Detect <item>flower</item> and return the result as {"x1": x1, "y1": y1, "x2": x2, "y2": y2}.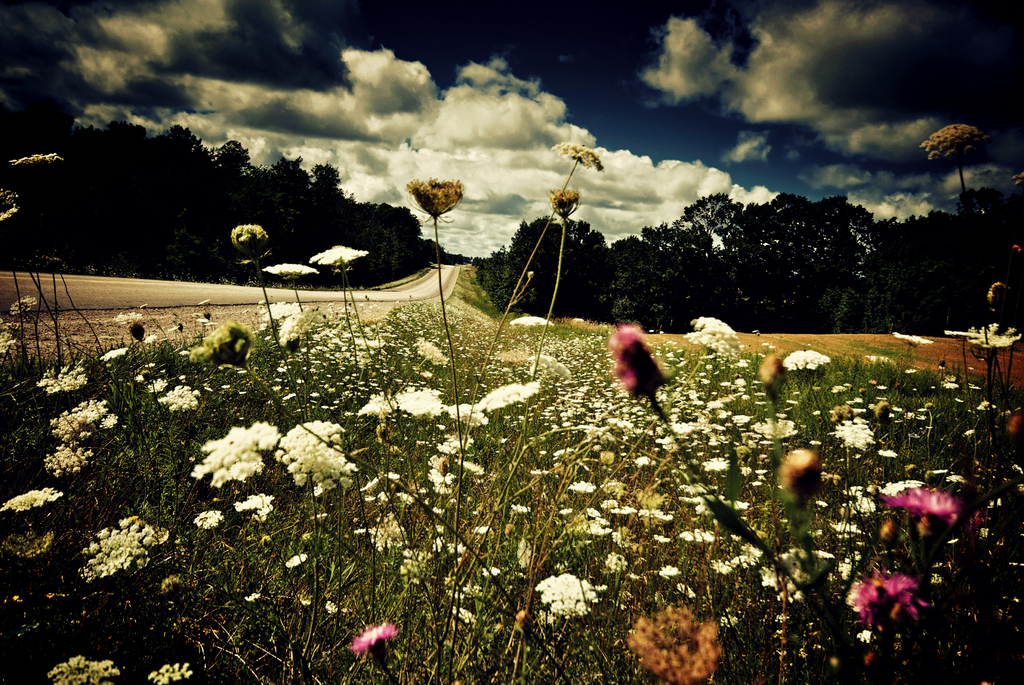
{"x1": 161, "y1": 382, "x2": 204, "y2": 416}.
